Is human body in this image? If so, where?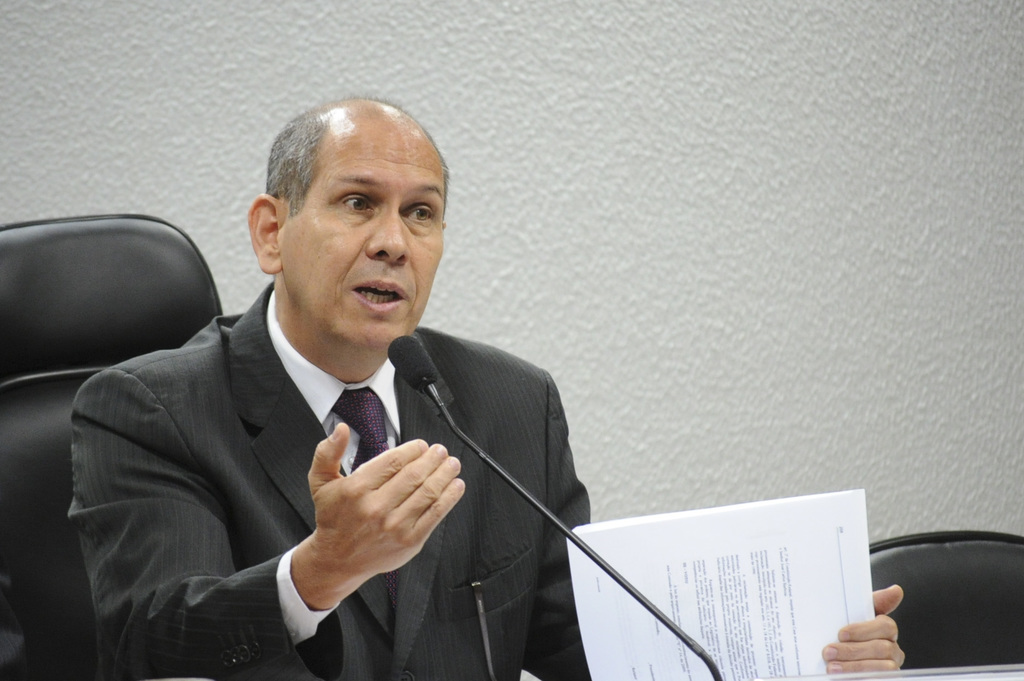
Yes, at <region>73, 99, 899, 677</region>.
